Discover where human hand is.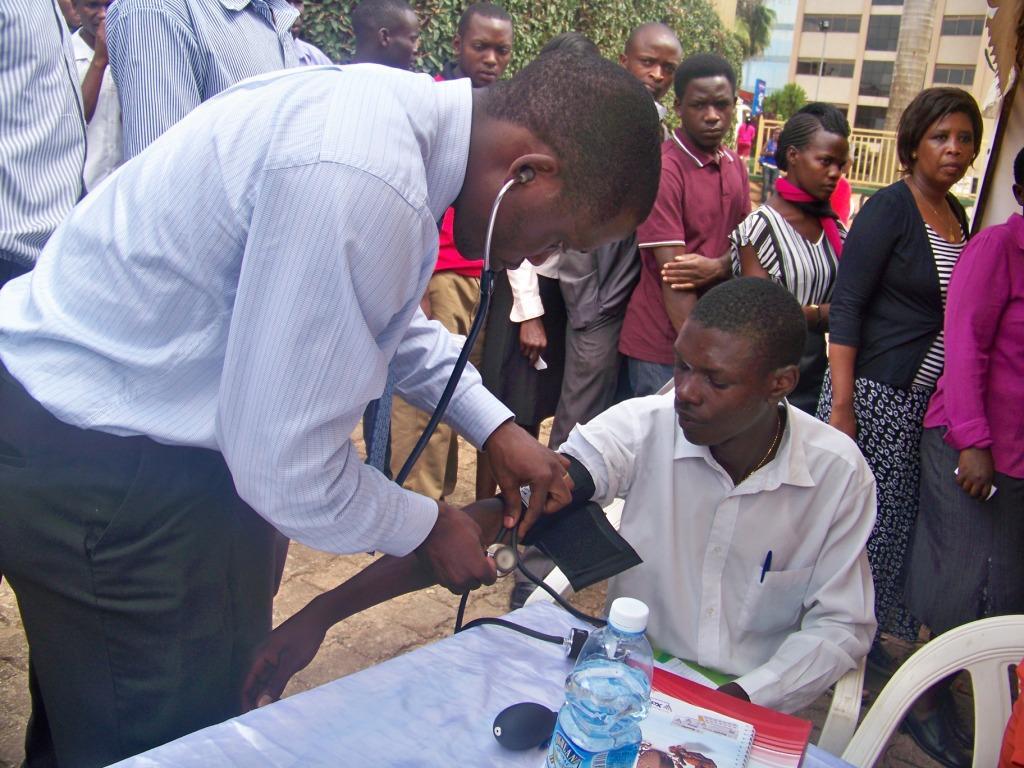
Discovered at detection(479, 417, 593, 544).
